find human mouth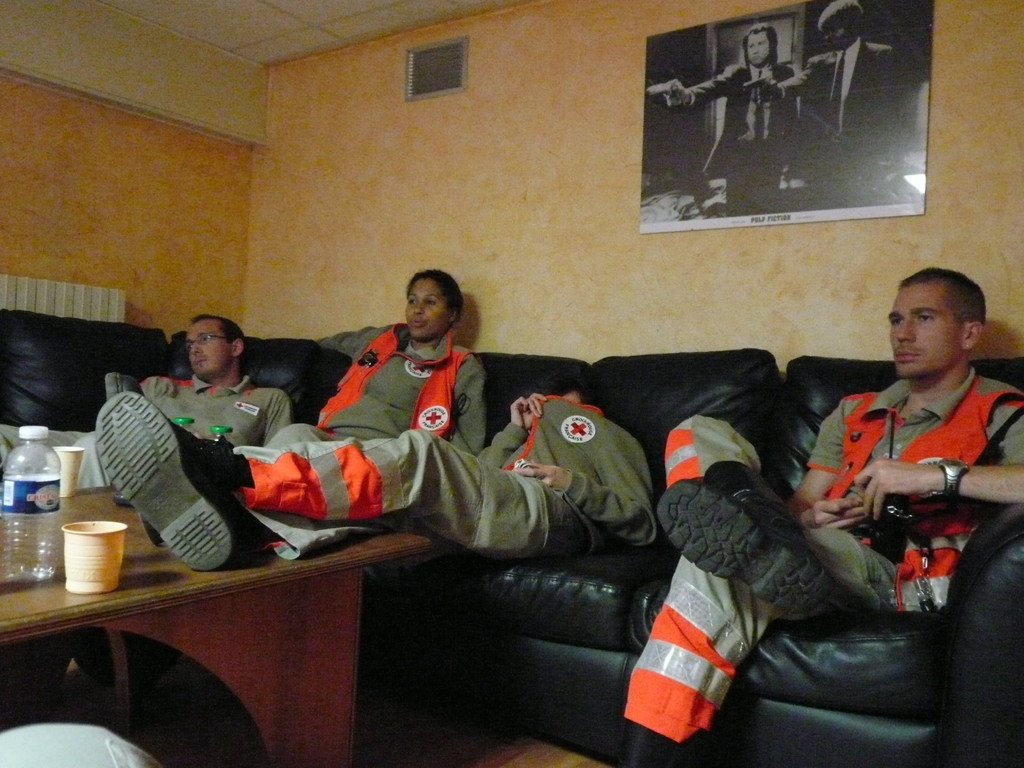
rect(753, 54, 765, 63)
